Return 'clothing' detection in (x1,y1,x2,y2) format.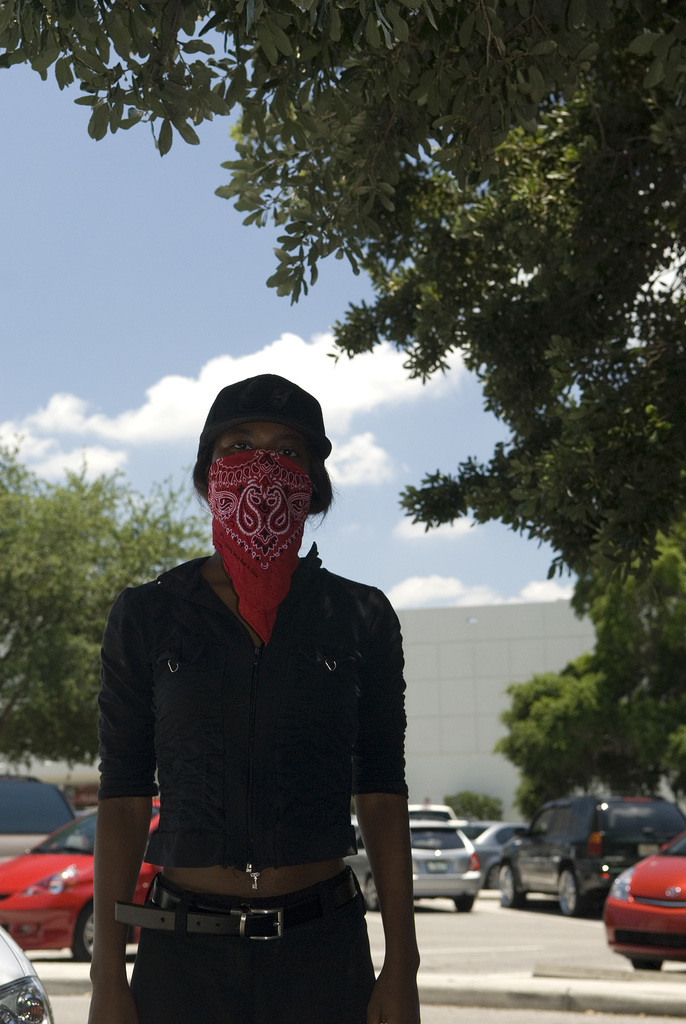
(93,499,411,996).
